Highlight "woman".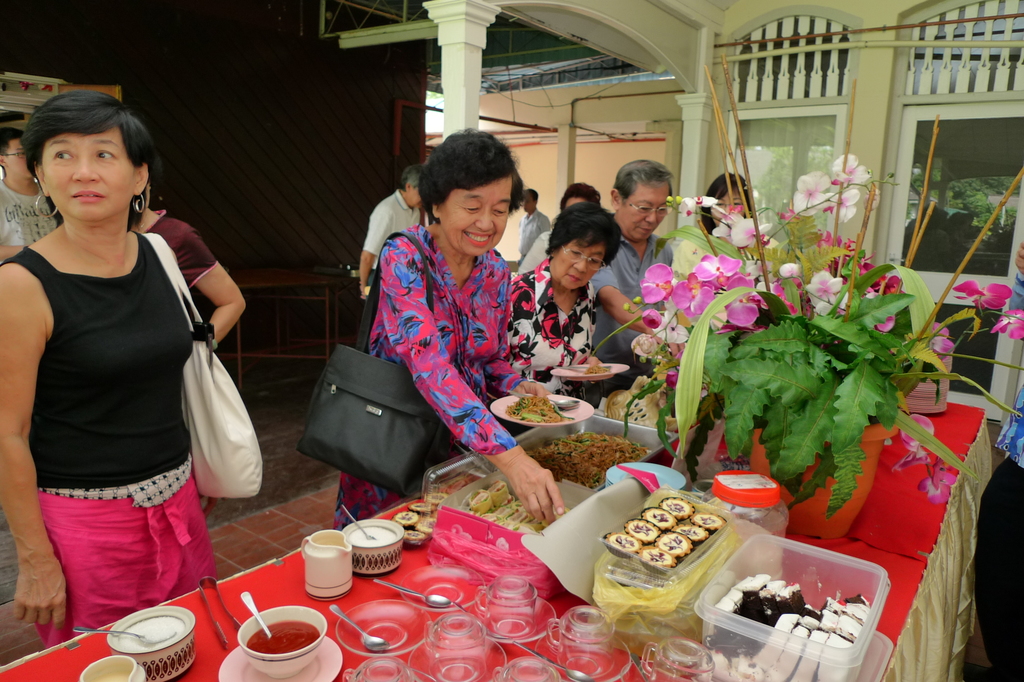
Highlighted region: rect(666, 163, 767, 337).
